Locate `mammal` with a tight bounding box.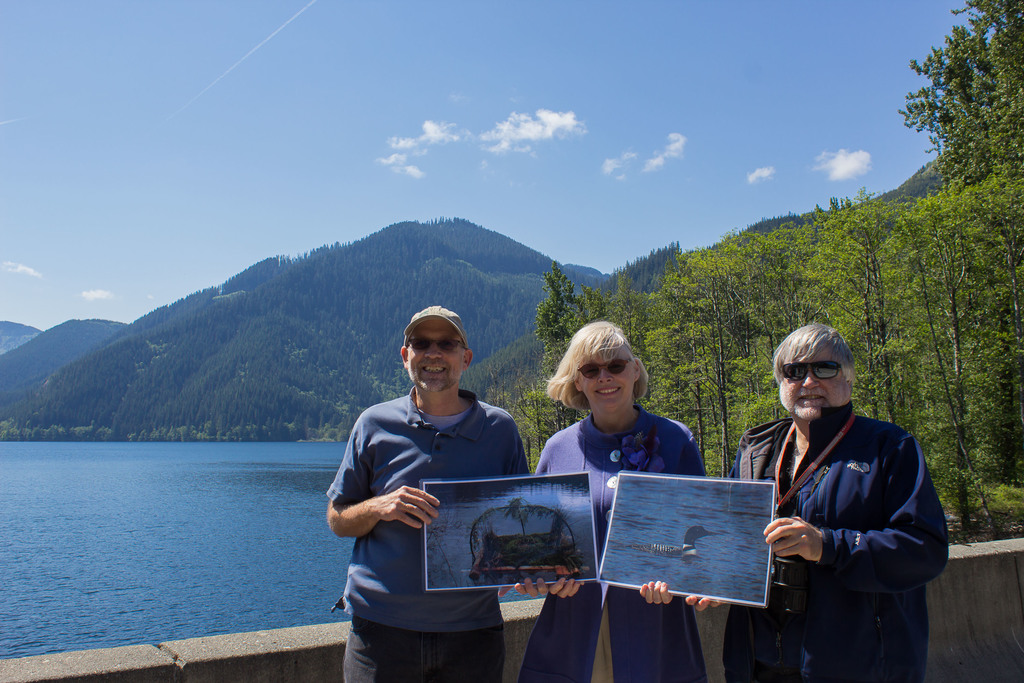
select_region(736, 320, 959, 675).
